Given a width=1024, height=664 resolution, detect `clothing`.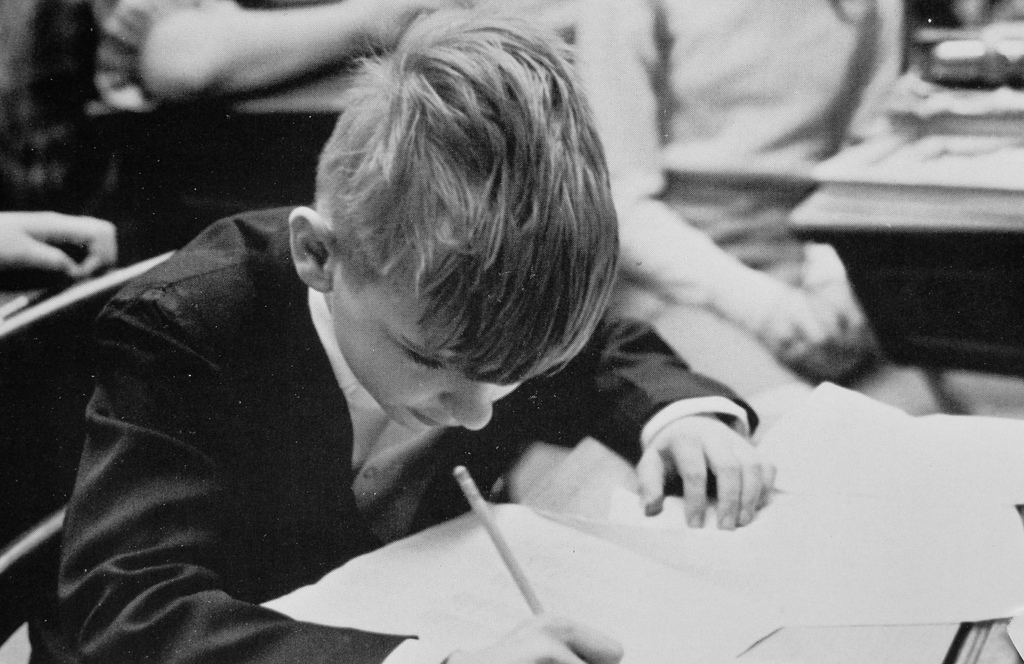
BBox(58, 123, 751, 638).
